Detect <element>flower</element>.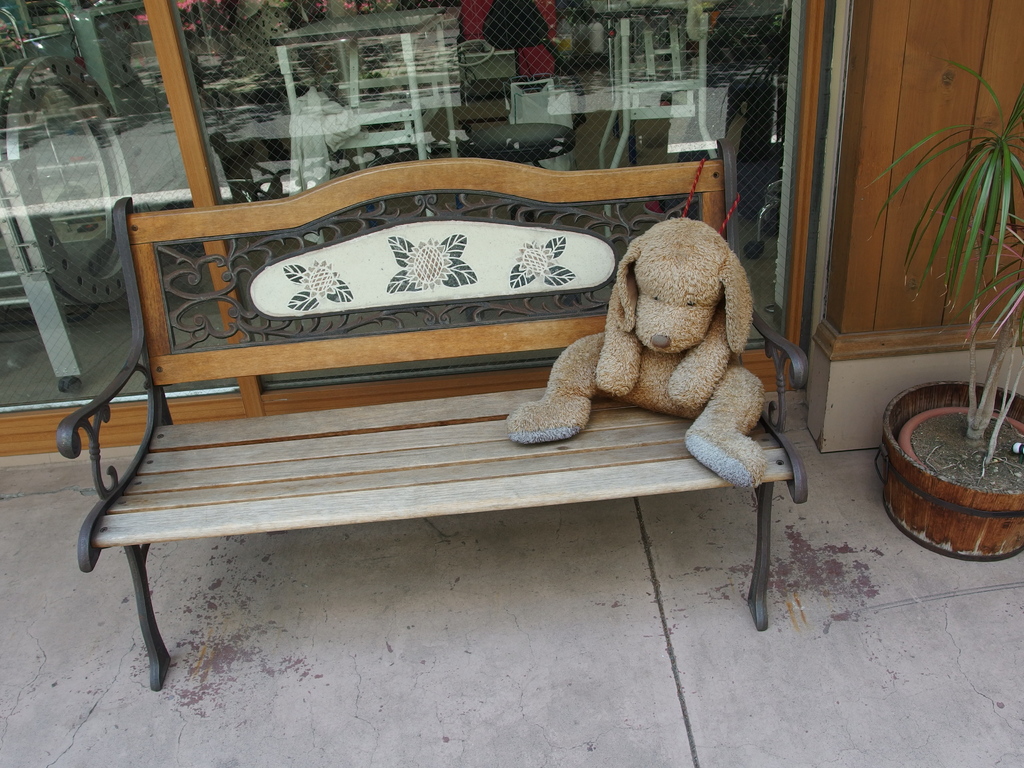
Detected at (512,239,563,277).
